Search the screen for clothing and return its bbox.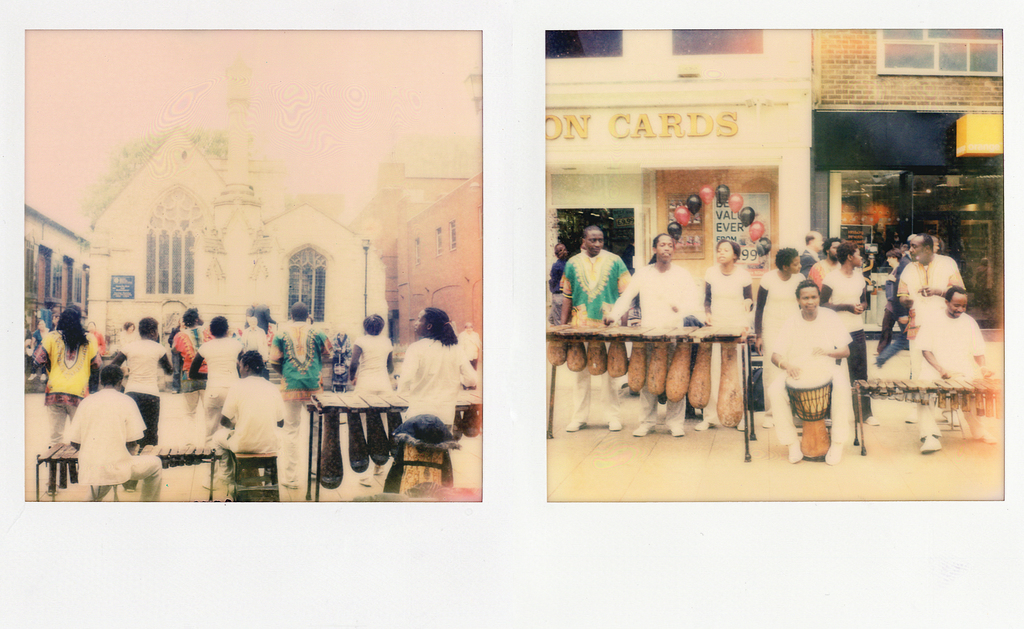
Found: box(560, 246, 634, 425).
